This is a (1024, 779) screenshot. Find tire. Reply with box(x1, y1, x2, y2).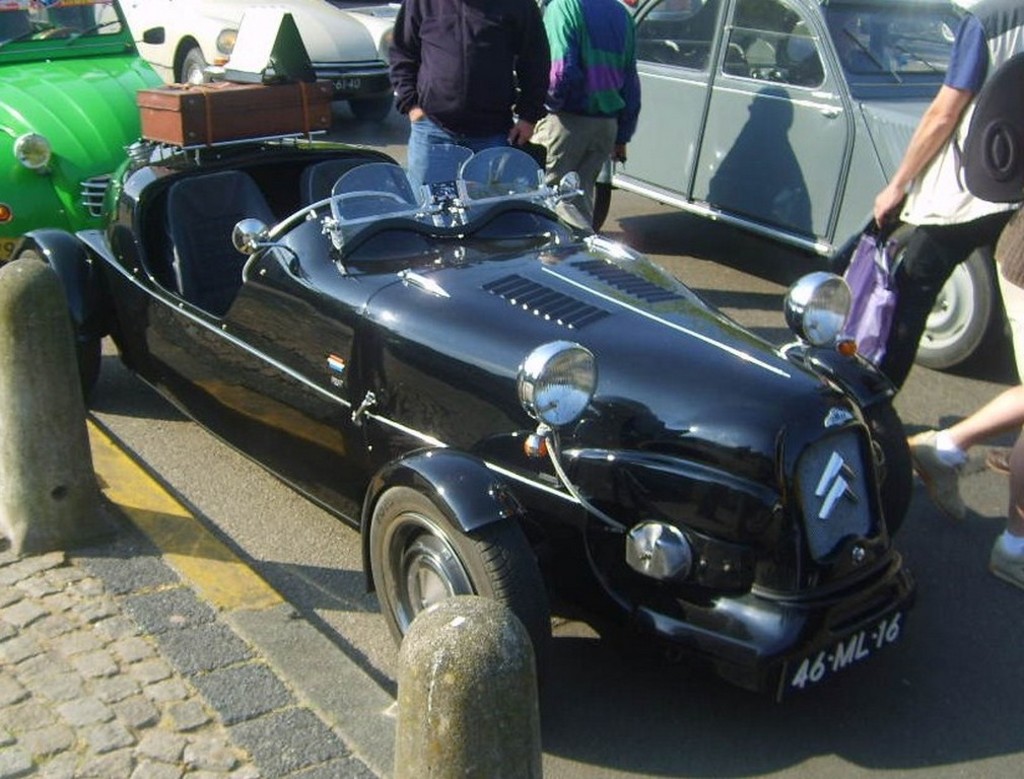
box(594, 186, 610, 231).
